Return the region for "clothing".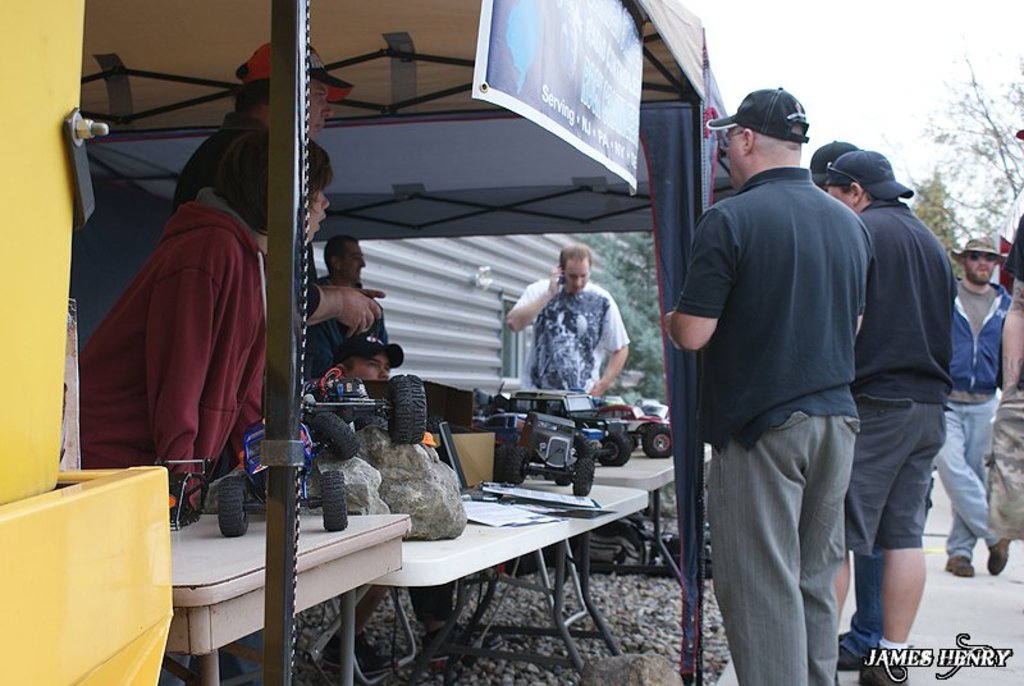
{"left": 515, "top": 276, "right": 628, "bottom": 406}.
